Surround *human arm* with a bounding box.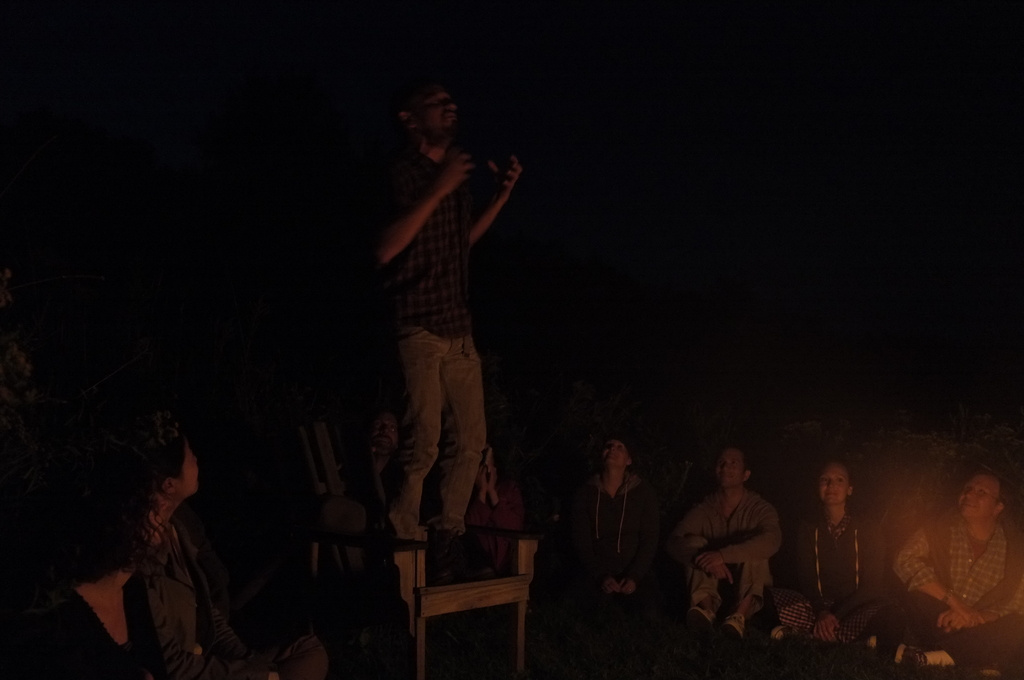
region(374, 163, 438, 282).
